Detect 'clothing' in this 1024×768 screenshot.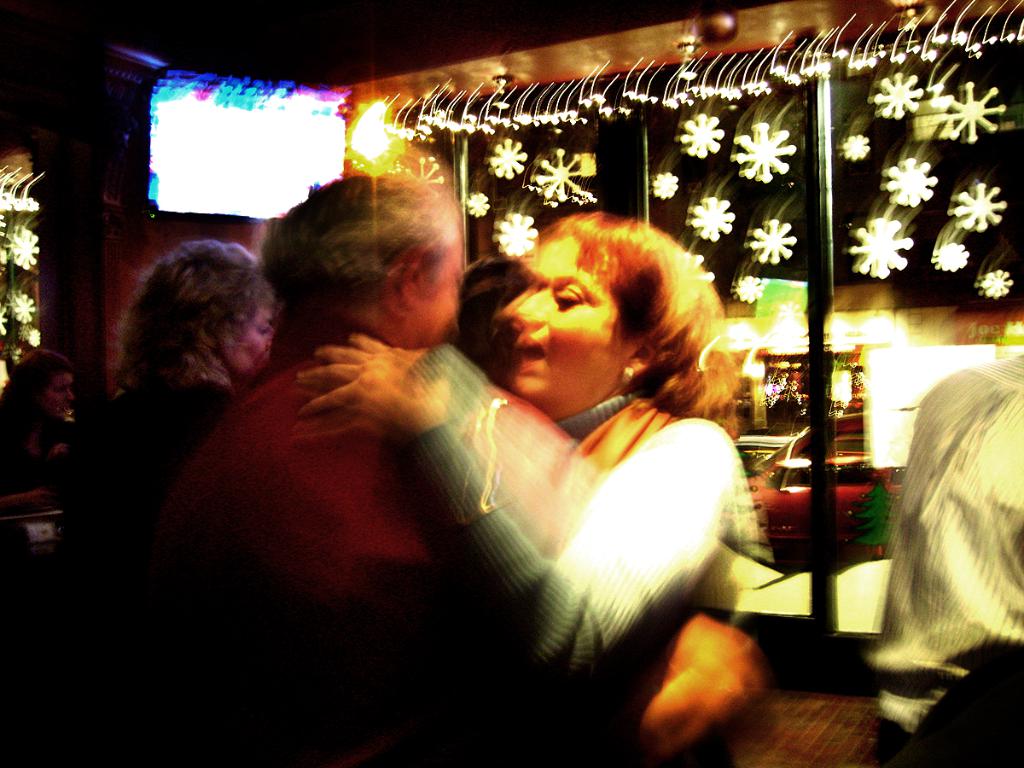
Detection: crop(880, 349, 1023, 767).
